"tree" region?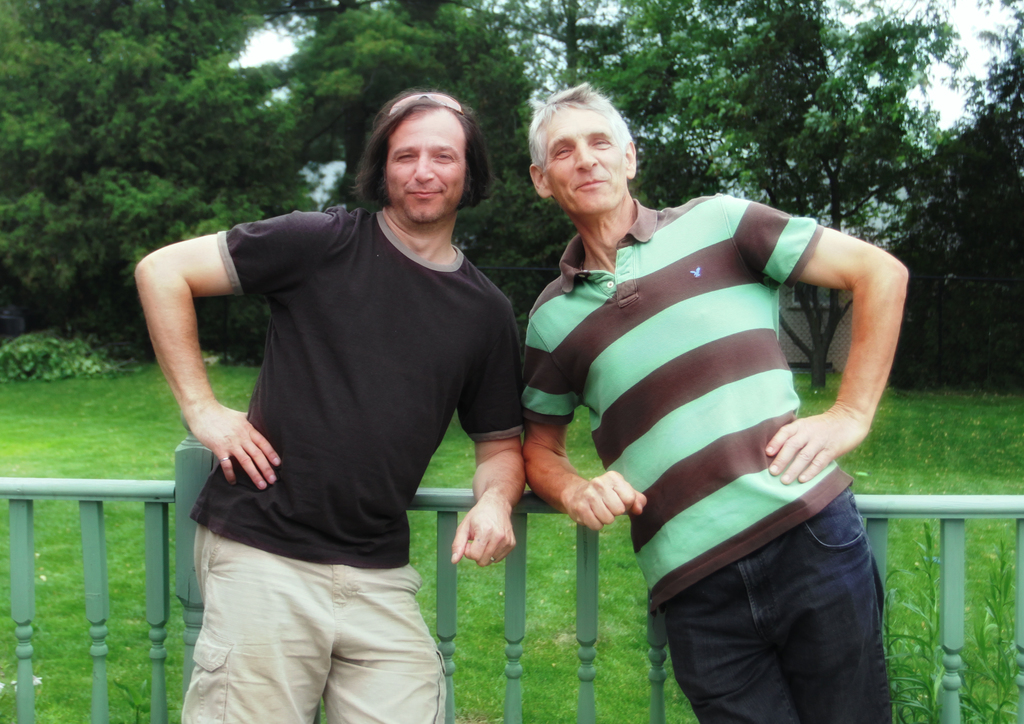
(x1=852, y1=1, x2=1023, y2=384)
